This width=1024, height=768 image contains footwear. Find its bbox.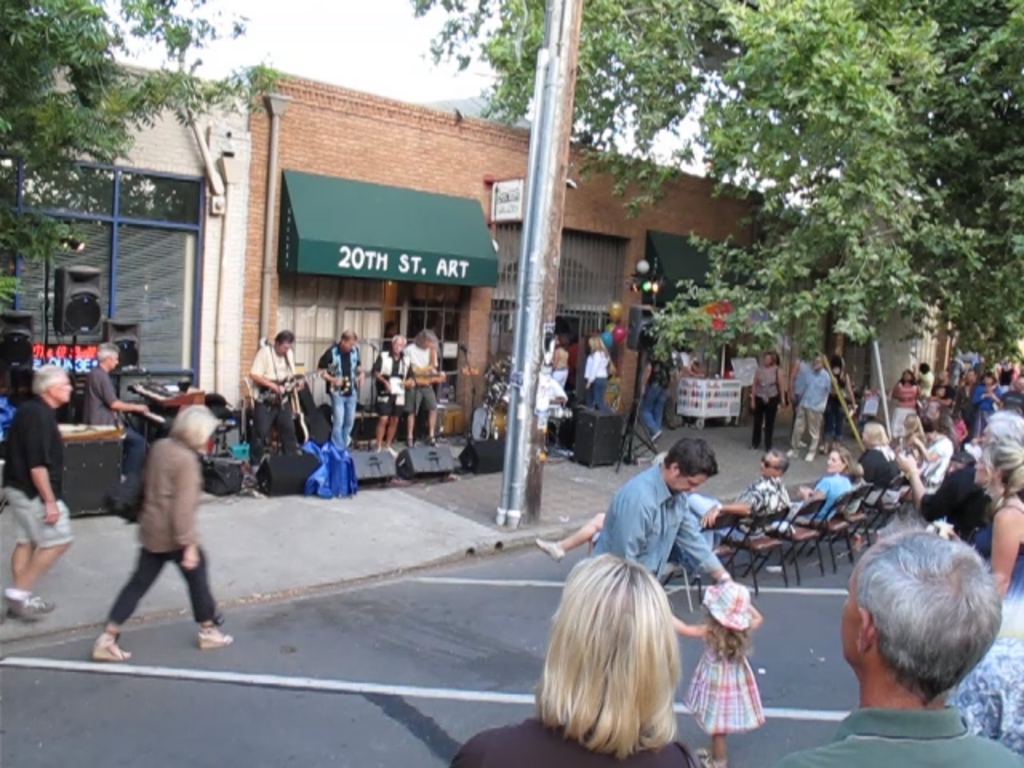
bbox(110, 501, 138, 520).
